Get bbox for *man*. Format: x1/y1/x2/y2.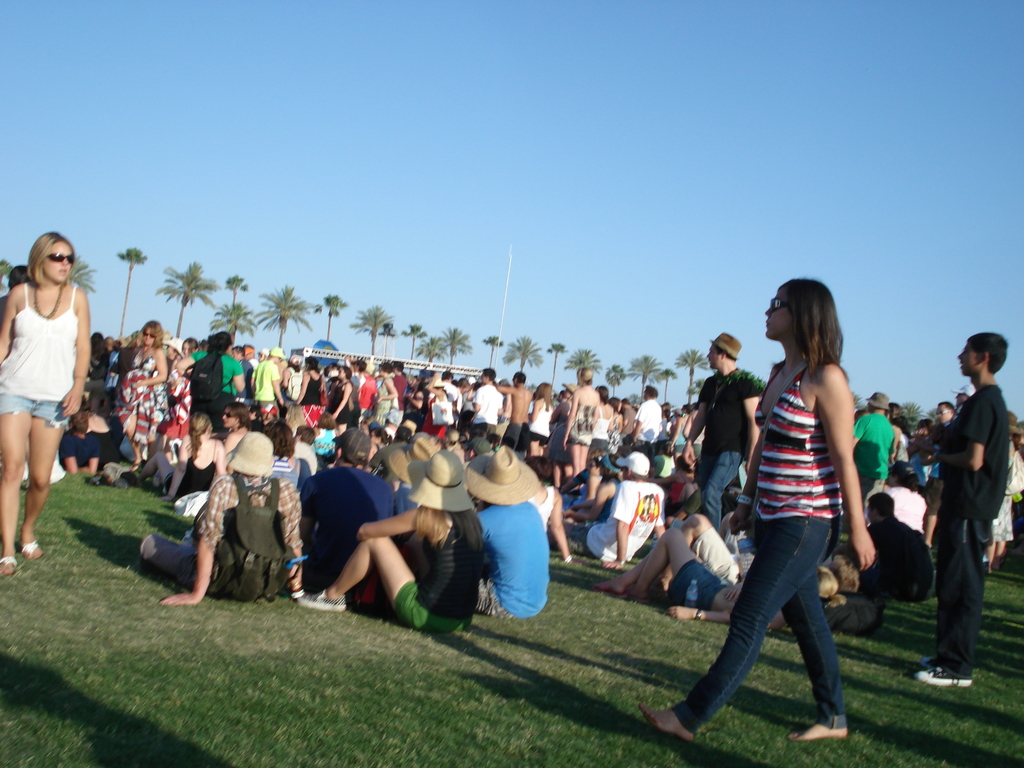
184/331/248/421.
